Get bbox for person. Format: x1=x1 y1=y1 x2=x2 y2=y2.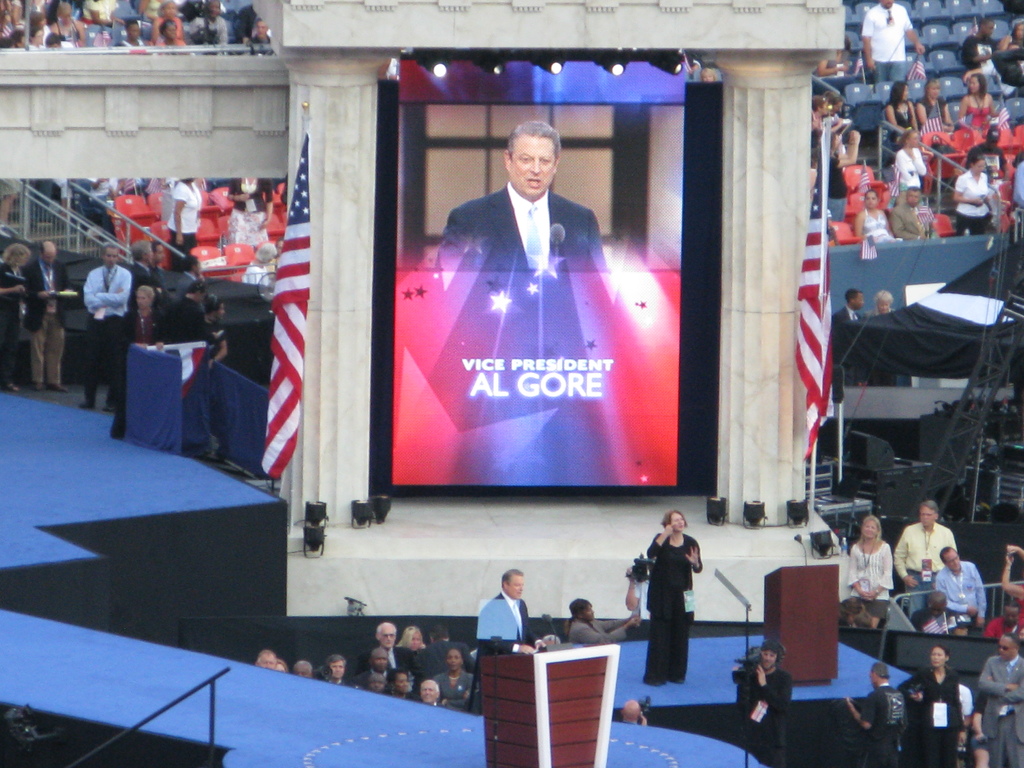
x1=888 y1=499 x2=958 y2=617.
